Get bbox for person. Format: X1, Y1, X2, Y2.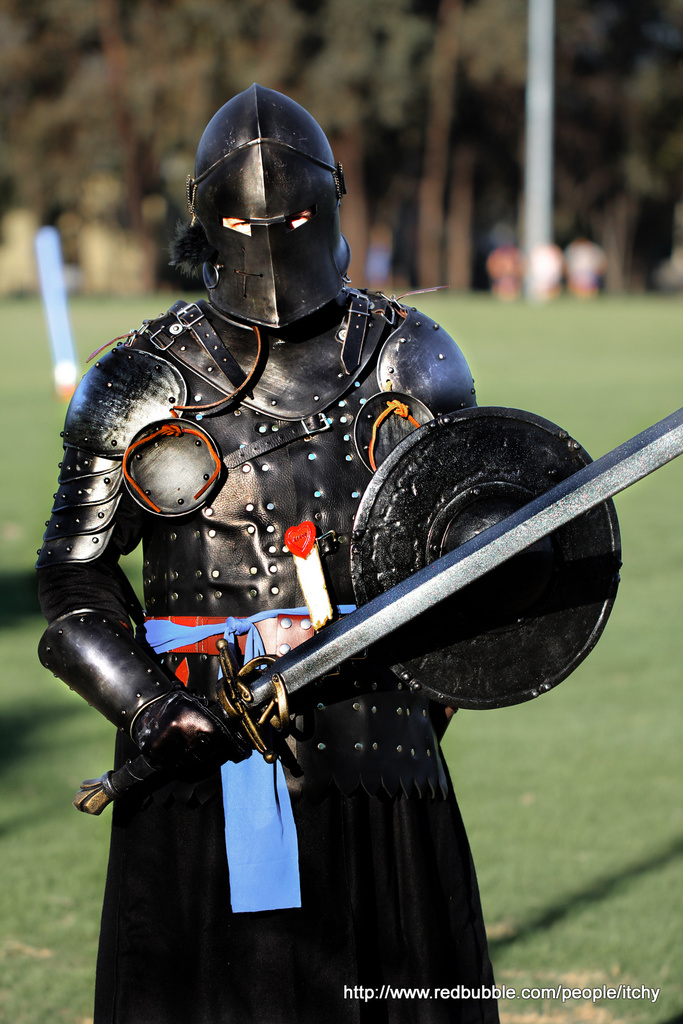
561, 228, 607, 298.
